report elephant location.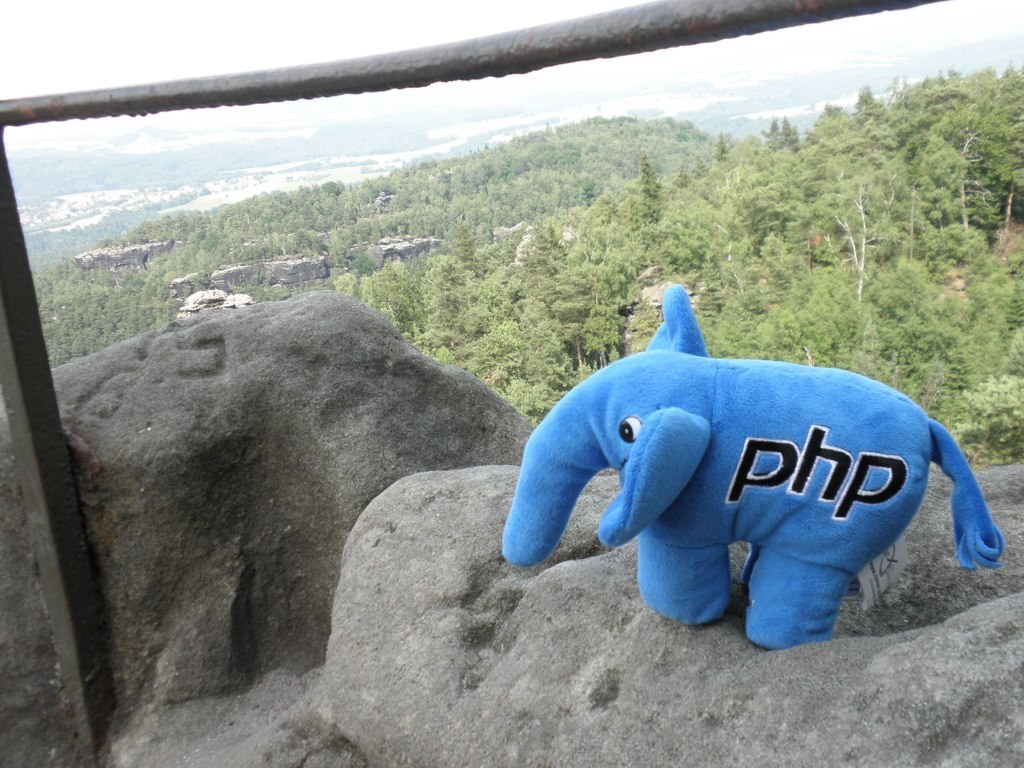
Report: bbox=(502, 327, 976, 664).
